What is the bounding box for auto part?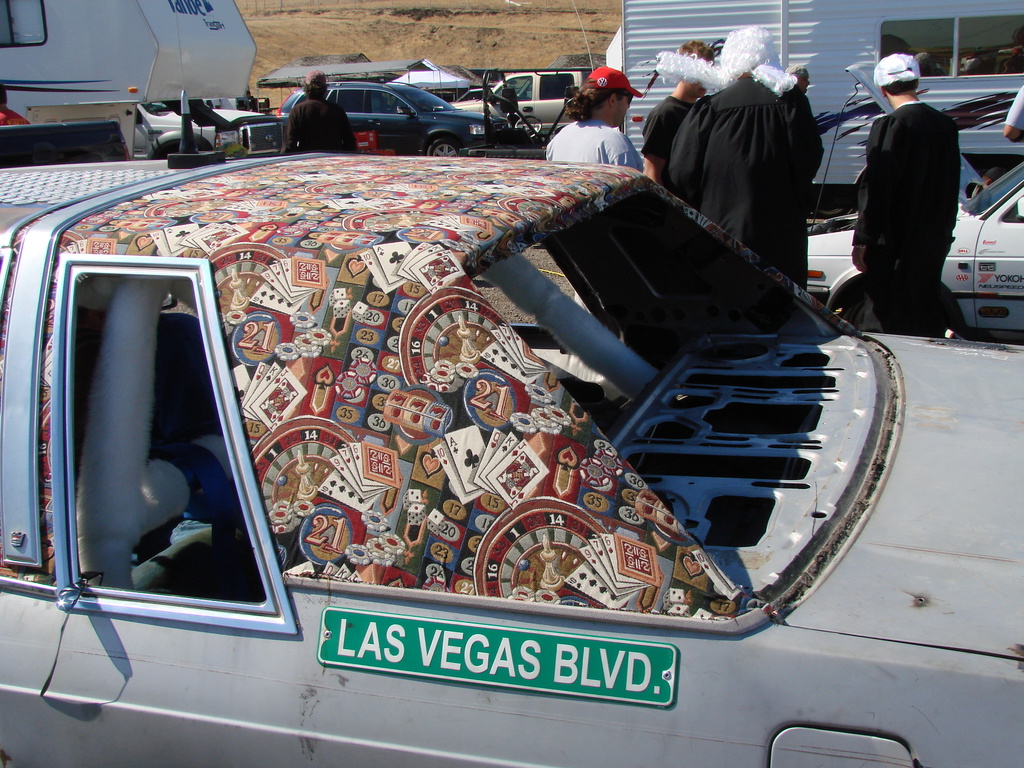
region(972, 186, 1023, 338).
